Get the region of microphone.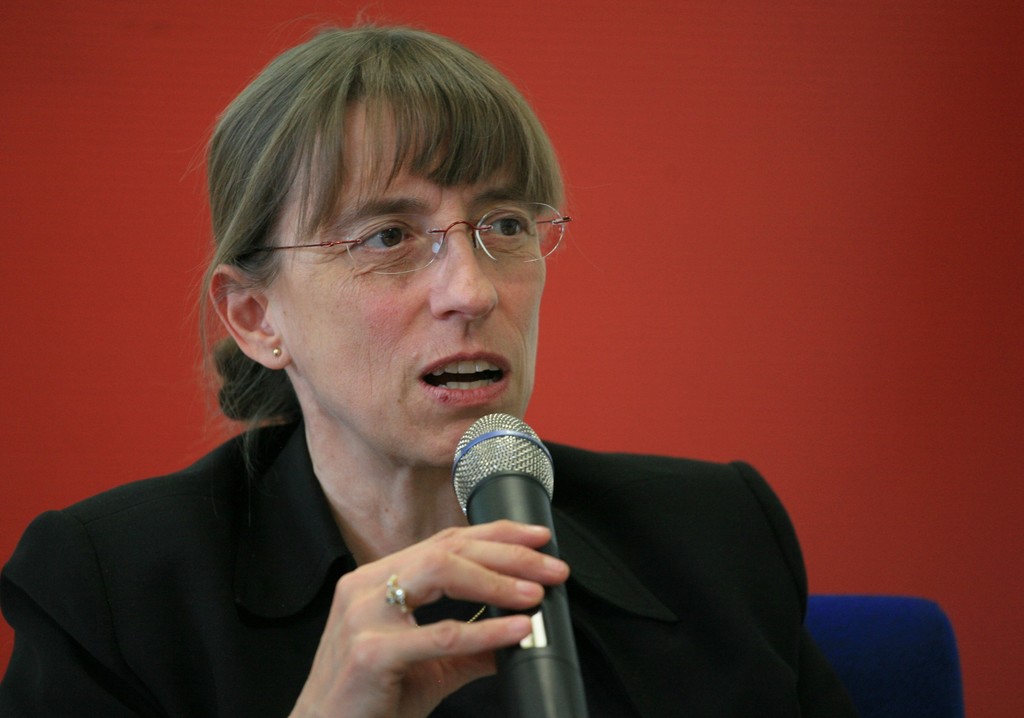
crop(451, 410, 591, 717).
